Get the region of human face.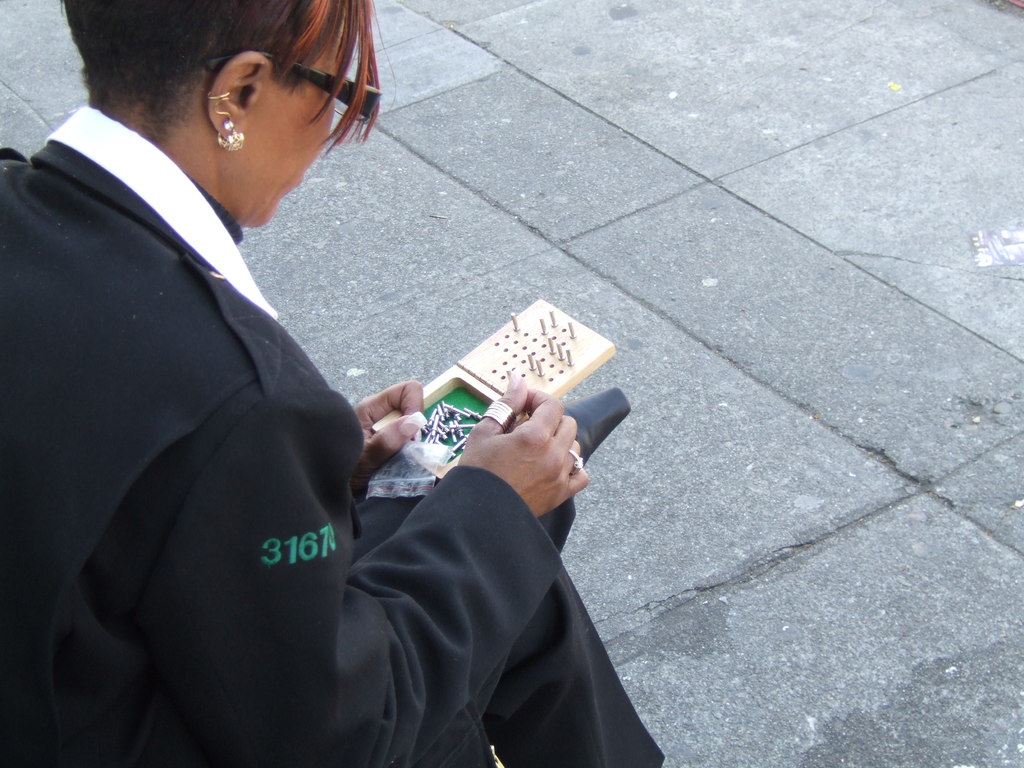
l=227, t=26, r=346, b=231.
